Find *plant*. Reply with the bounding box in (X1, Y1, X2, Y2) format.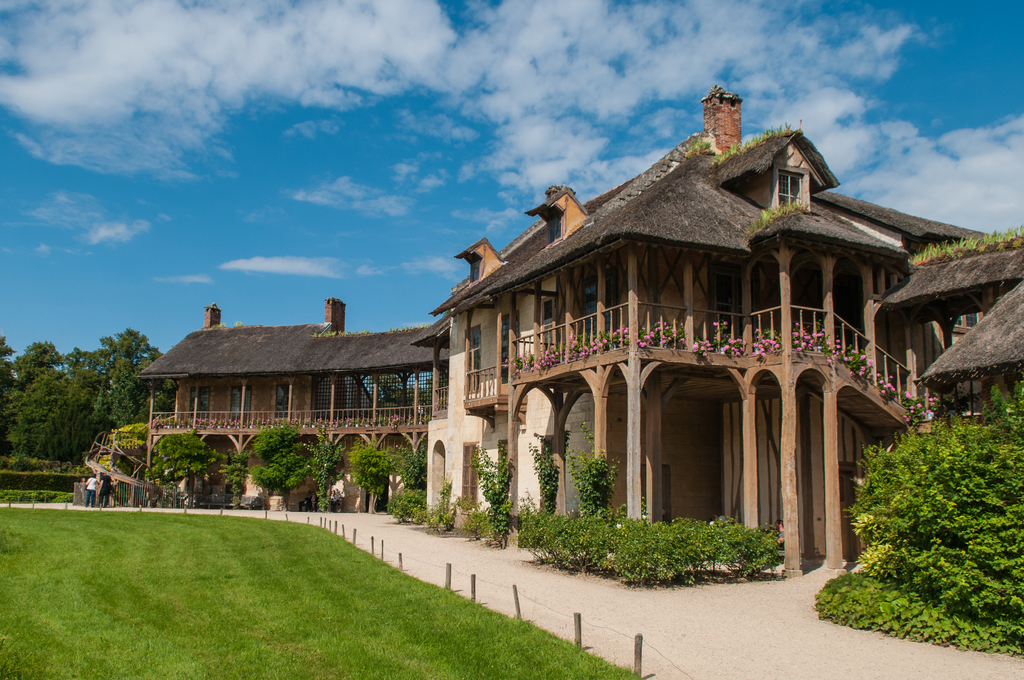
(566, 425, 625, 518).
